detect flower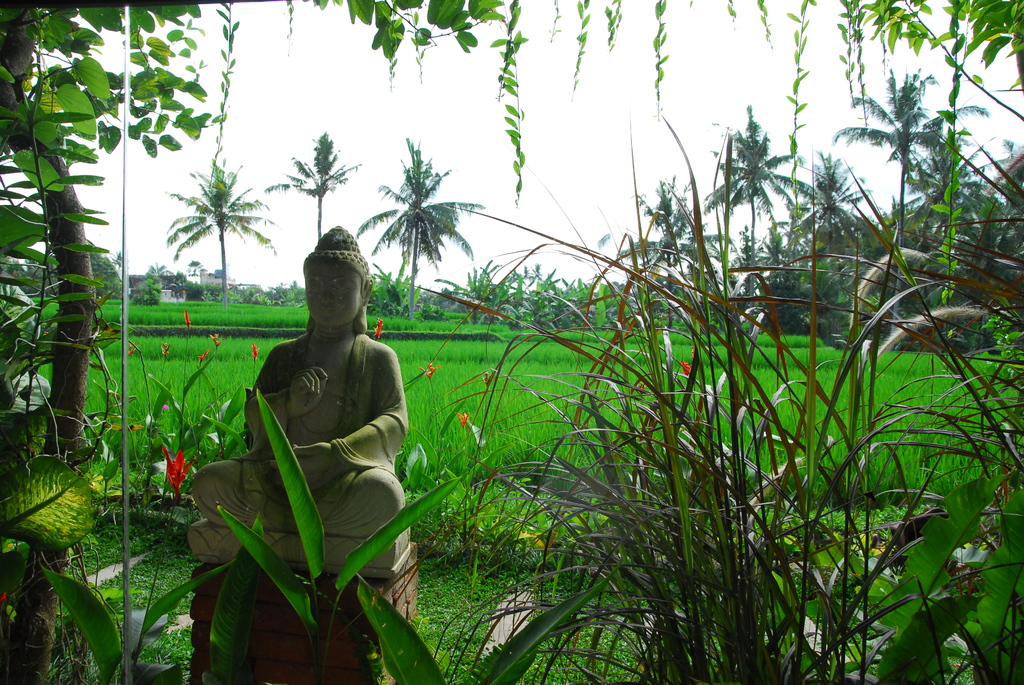
[left=248, top=341, right=264, bottom=361]
